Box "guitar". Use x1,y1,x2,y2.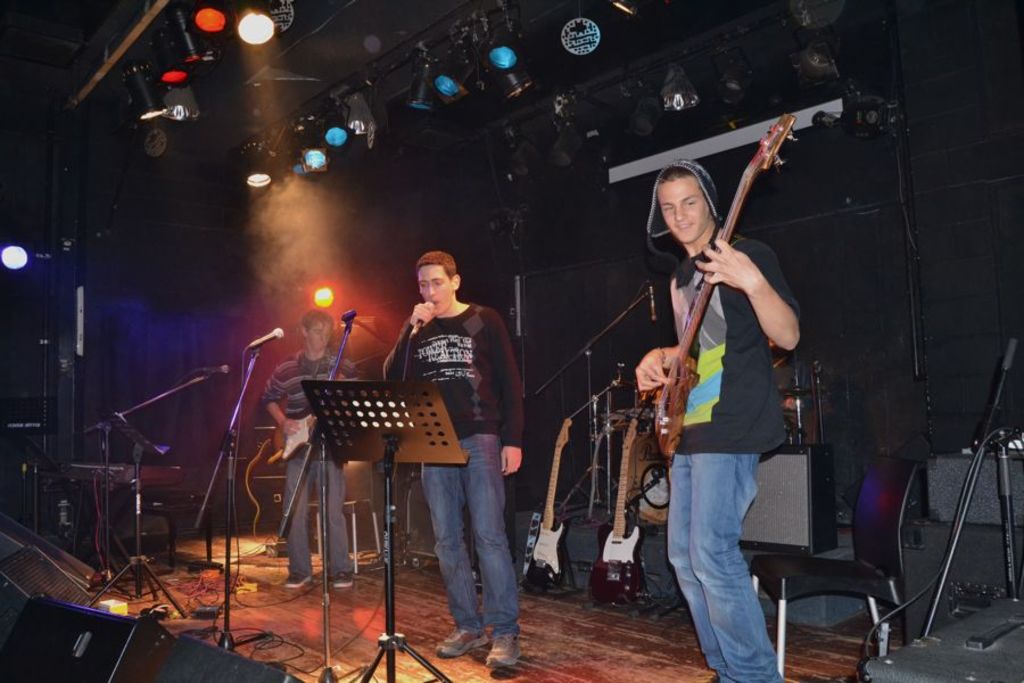
265,404,325,462.
